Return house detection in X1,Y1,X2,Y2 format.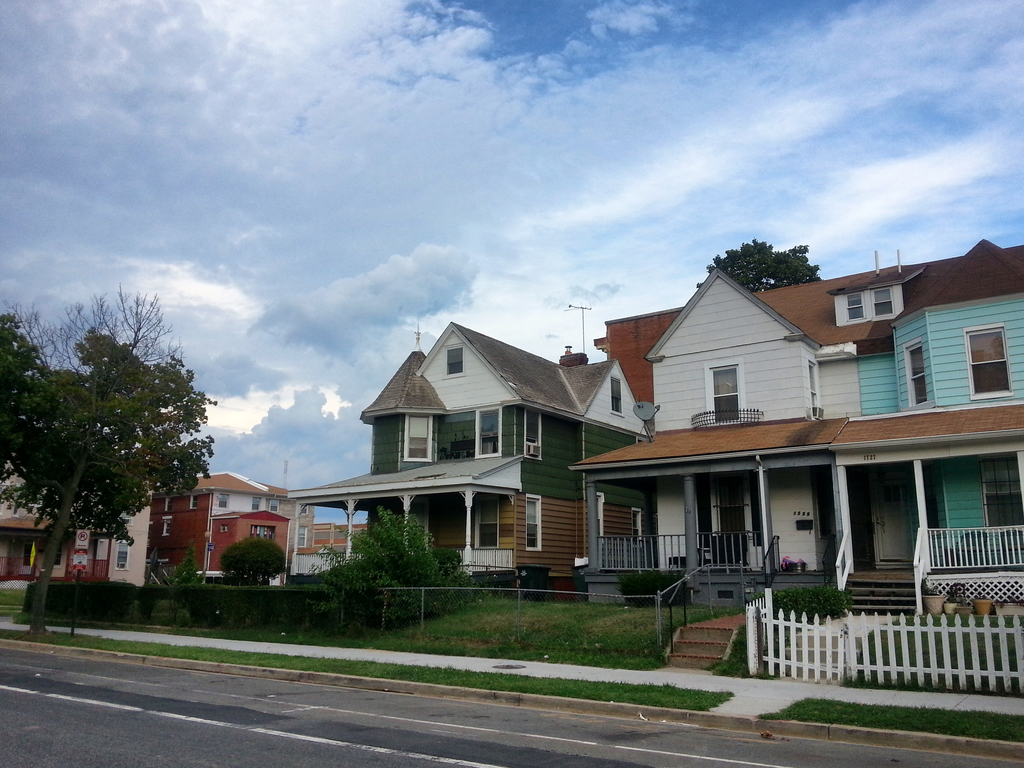
156,467,309,580.
